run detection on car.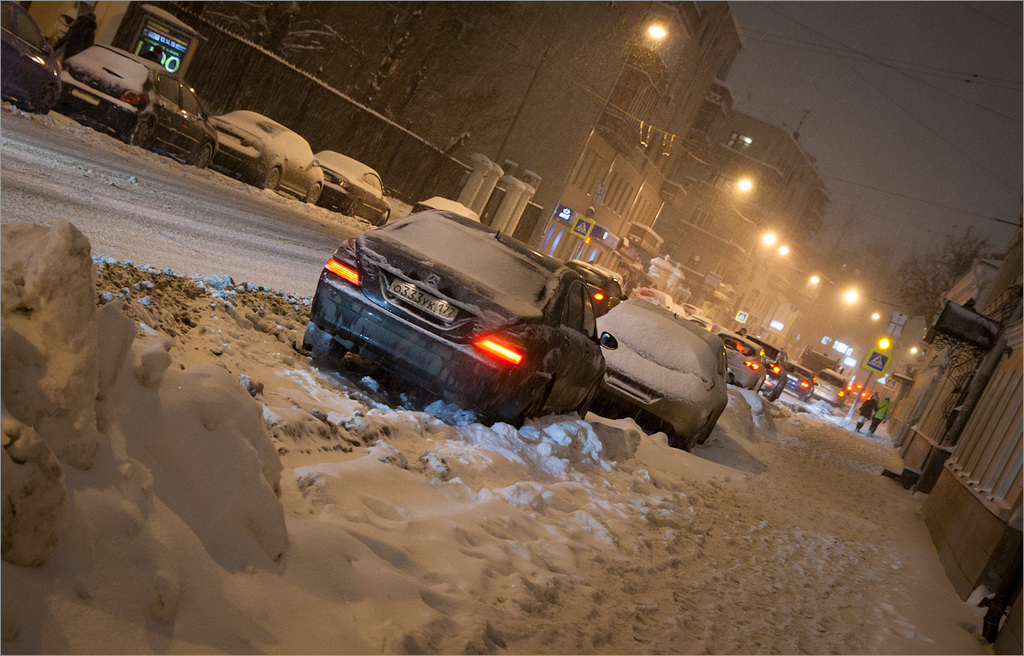
Result: Rect(785, 361, 817, 406).
